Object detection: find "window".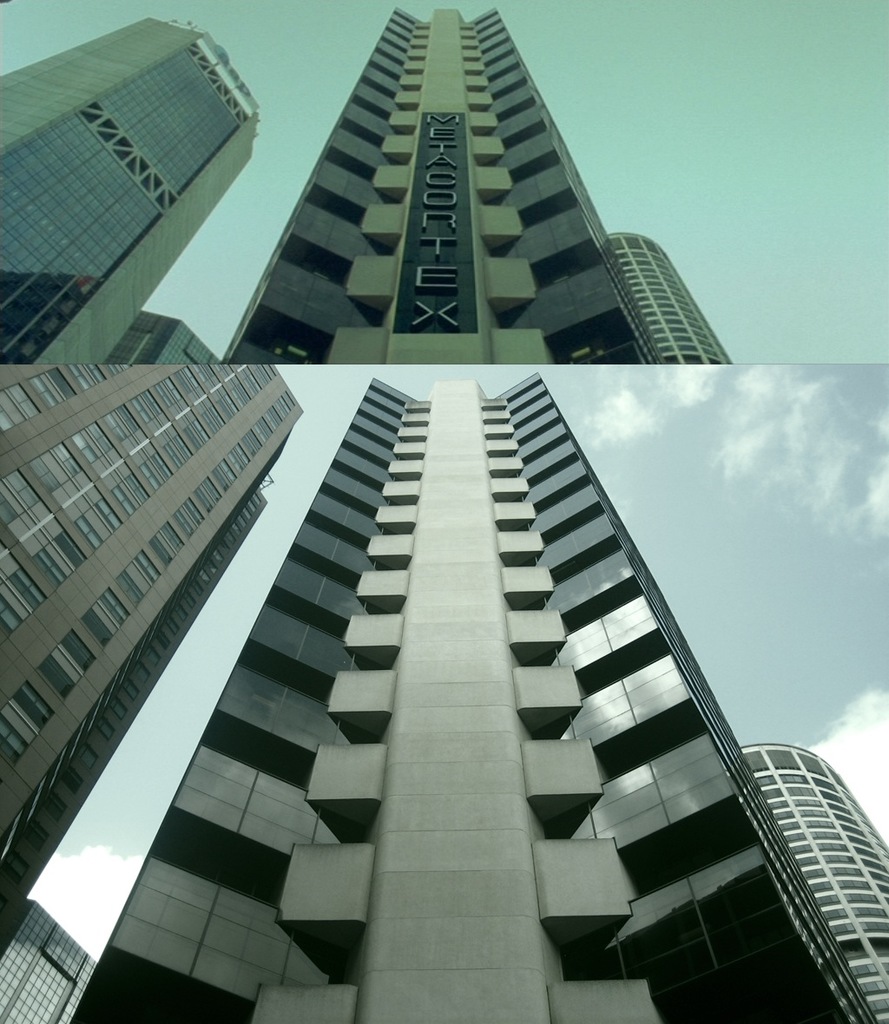
<box>822,794,849,805</box>.
